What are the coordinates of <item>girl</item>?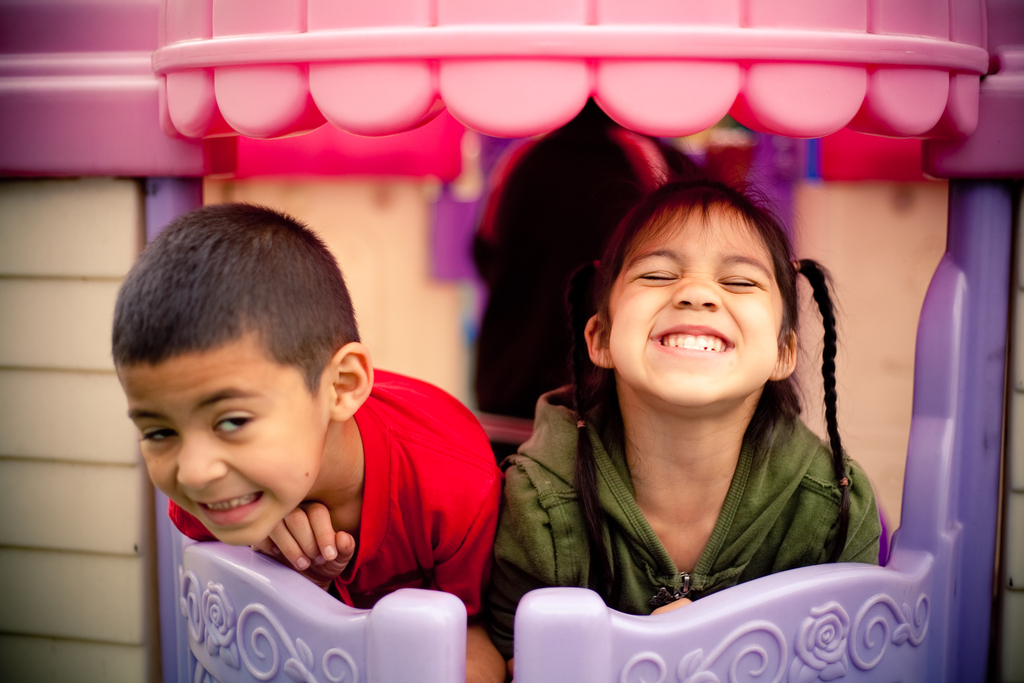
bbox=[485, 163, 876, 682].
